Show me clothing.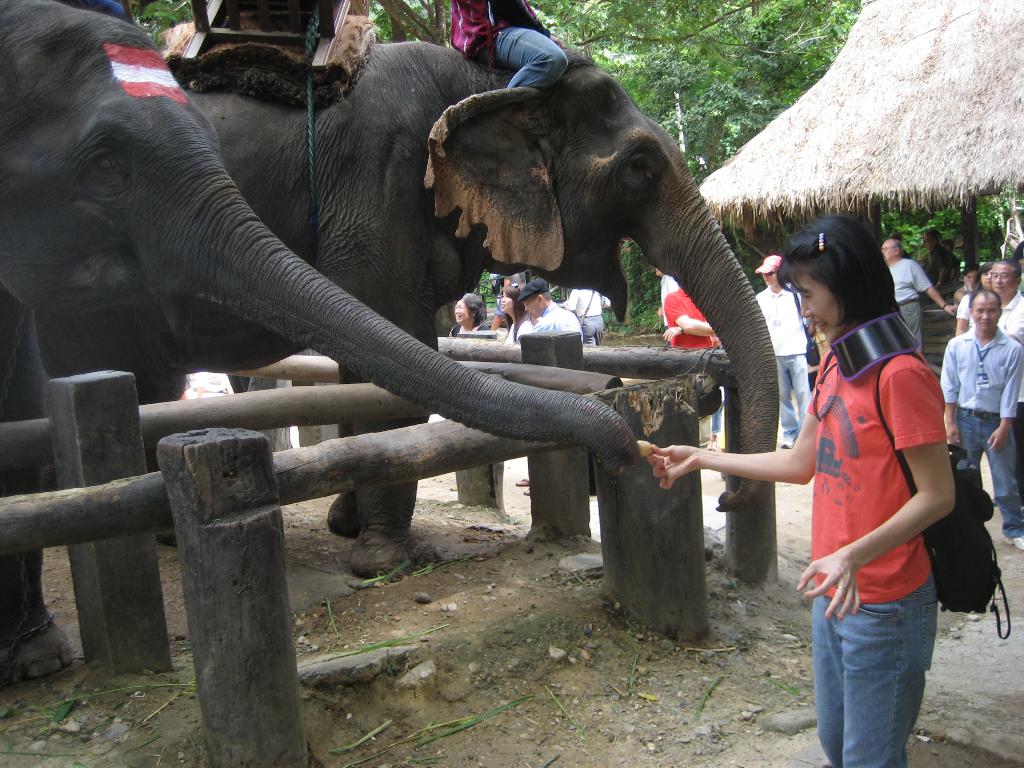
clothing is here: (x1=796, y1=300, x2=959, y2=712).
